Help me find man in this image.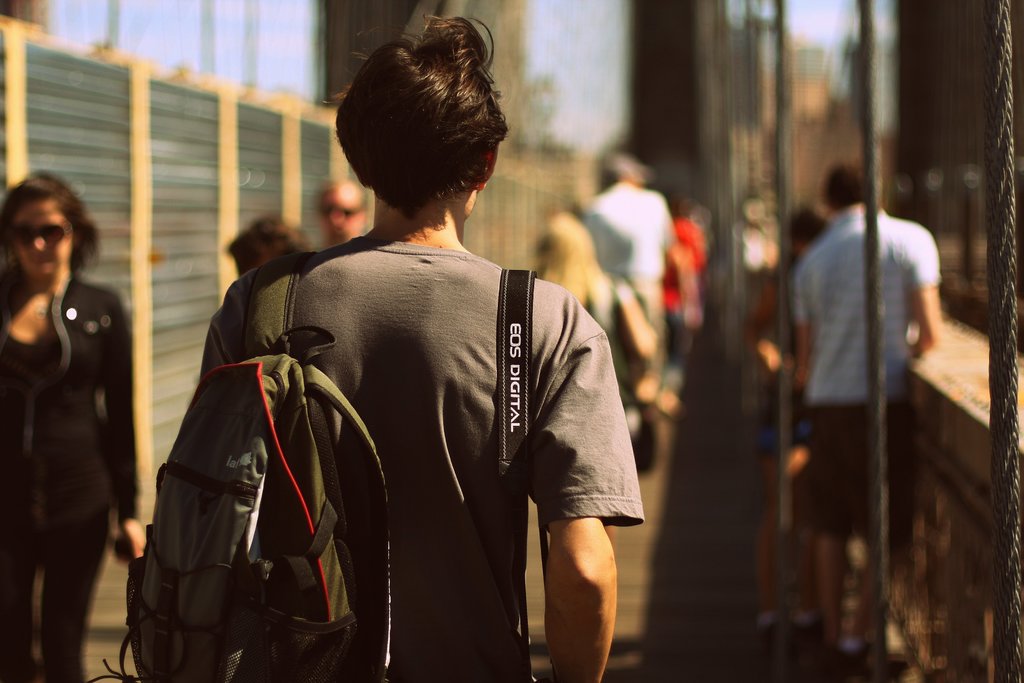
Found it: (579,152,674,383).
